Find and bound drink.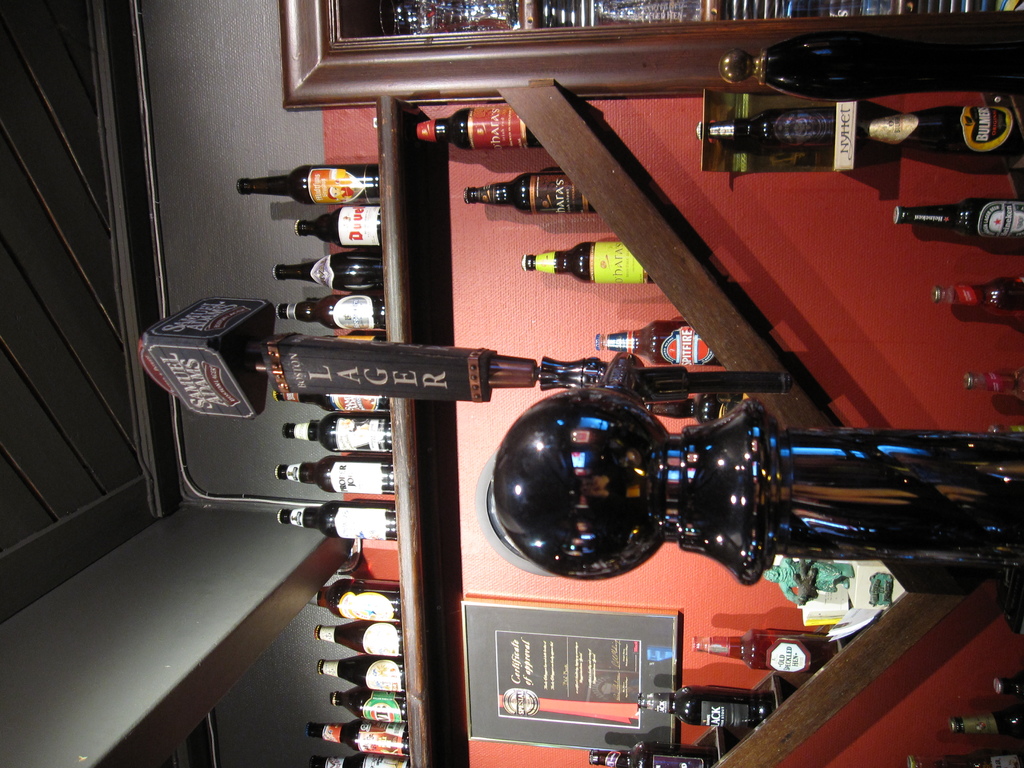
Bound: left=589, top=753, right=716, bottom=767.
